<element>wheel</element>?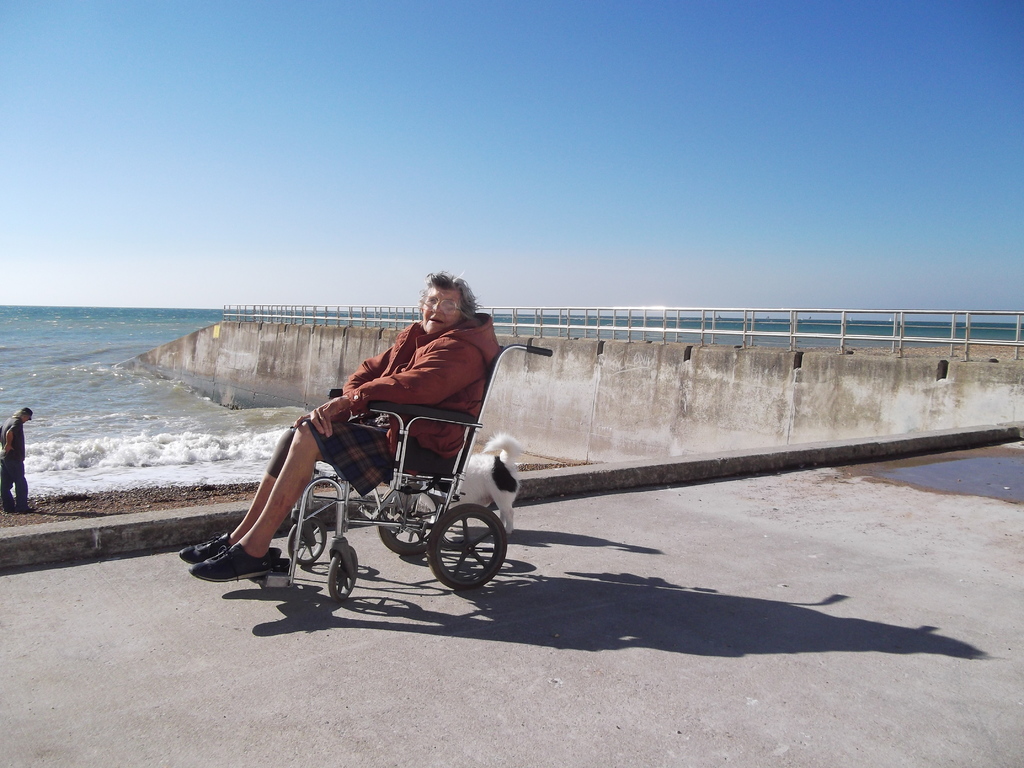
crop(284, 512, 329, 565)
